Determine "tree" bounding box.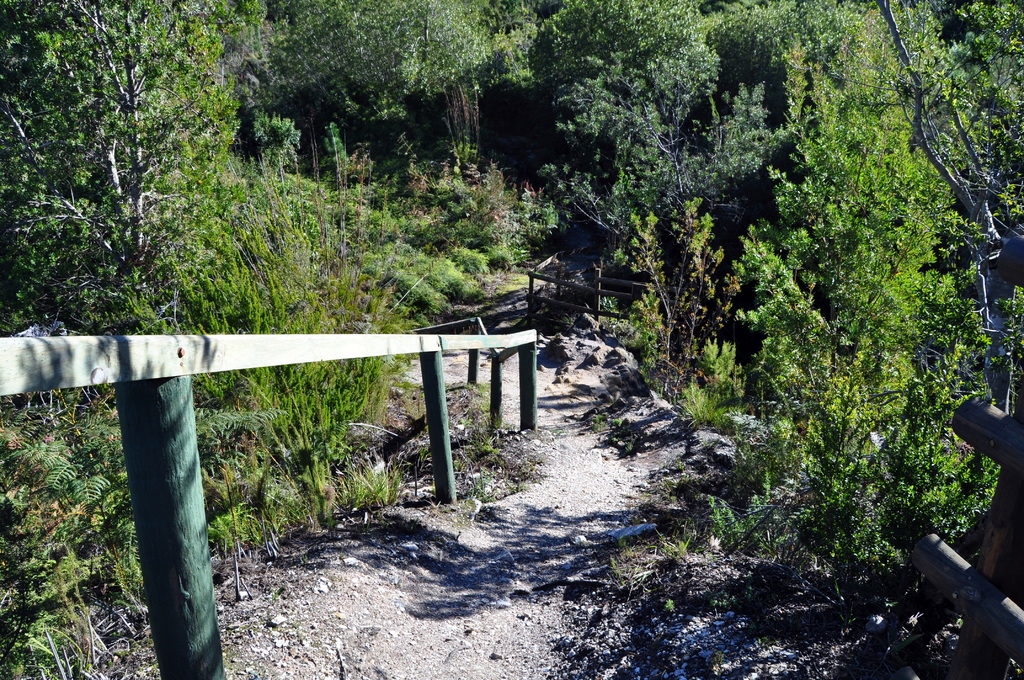
Determined: Rect(0, 0, 1020, 676).
